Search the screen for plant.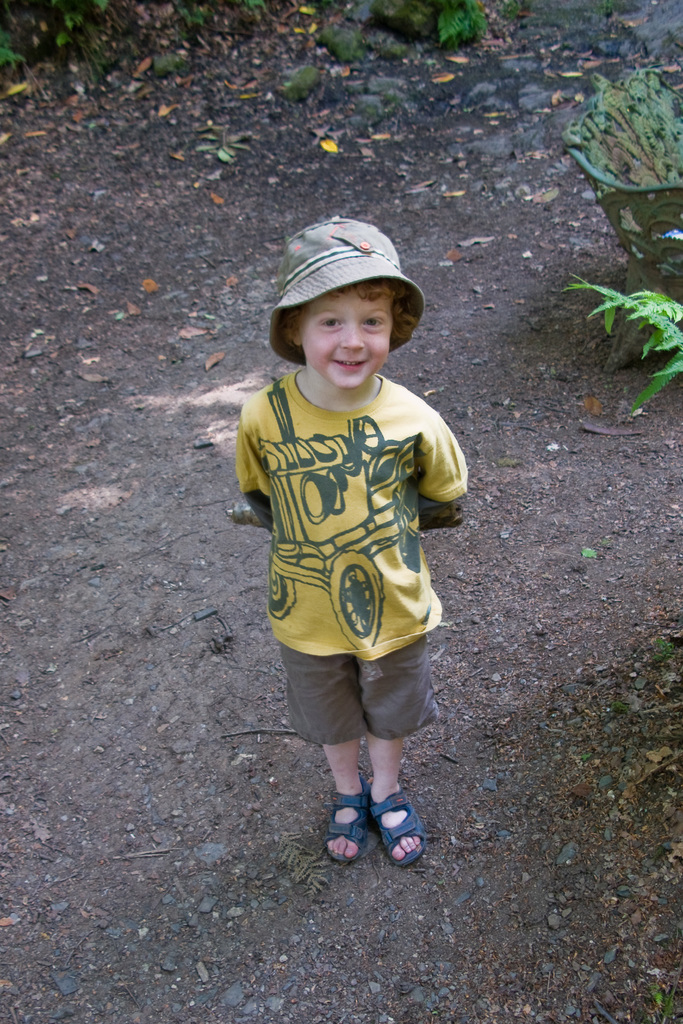
Found at [x1=611, y1=702, x2=623, y2=713].
